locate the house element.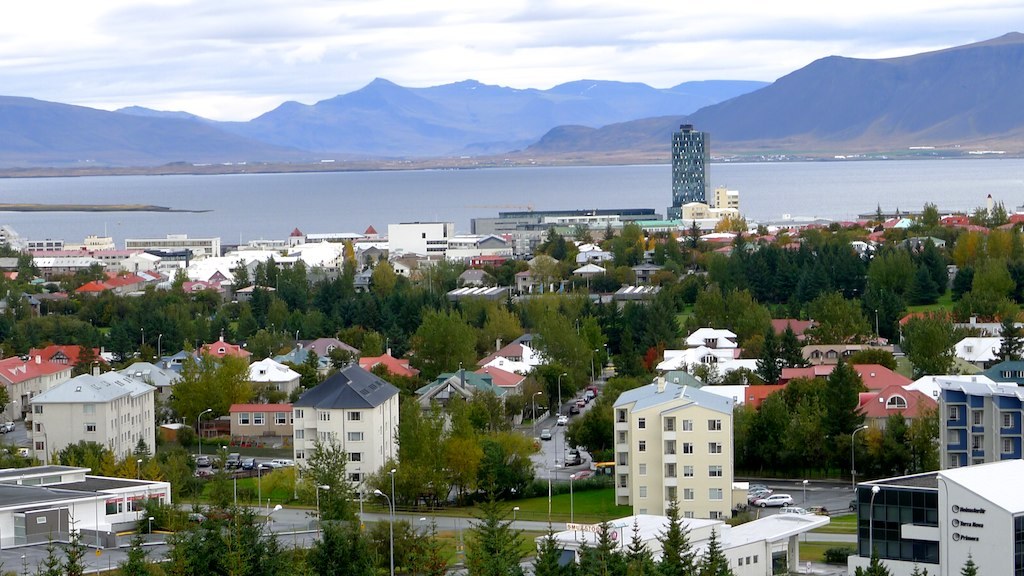
Element bbox: {"x1": 0, "y1": 353, "x2": 70, "y2": 418}.
